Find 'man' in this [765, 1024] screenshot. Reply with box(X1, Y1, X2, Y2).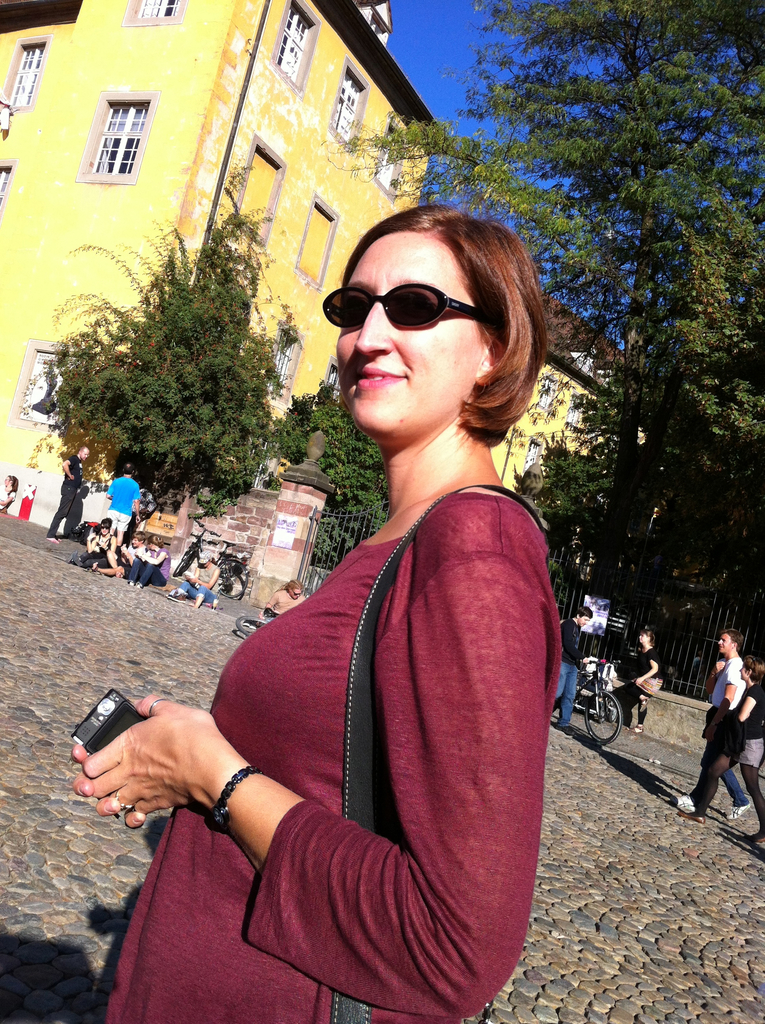
box(101, 465, 138, 577).
